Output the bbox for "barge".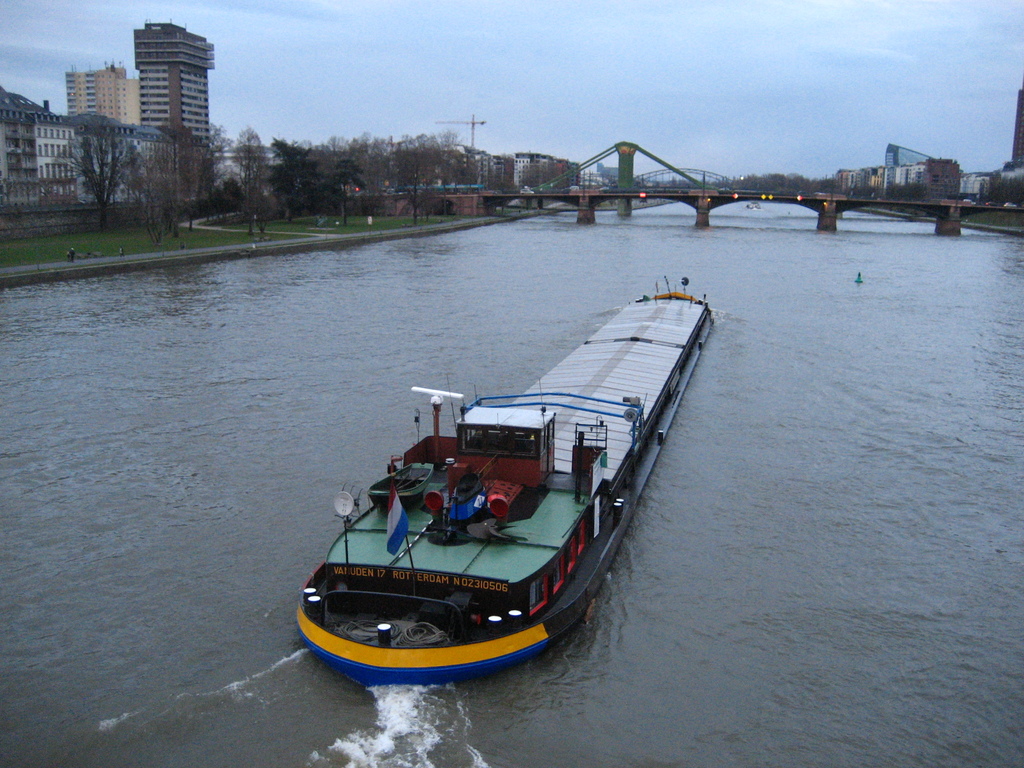
Rect(295, 275, 713, 691).
